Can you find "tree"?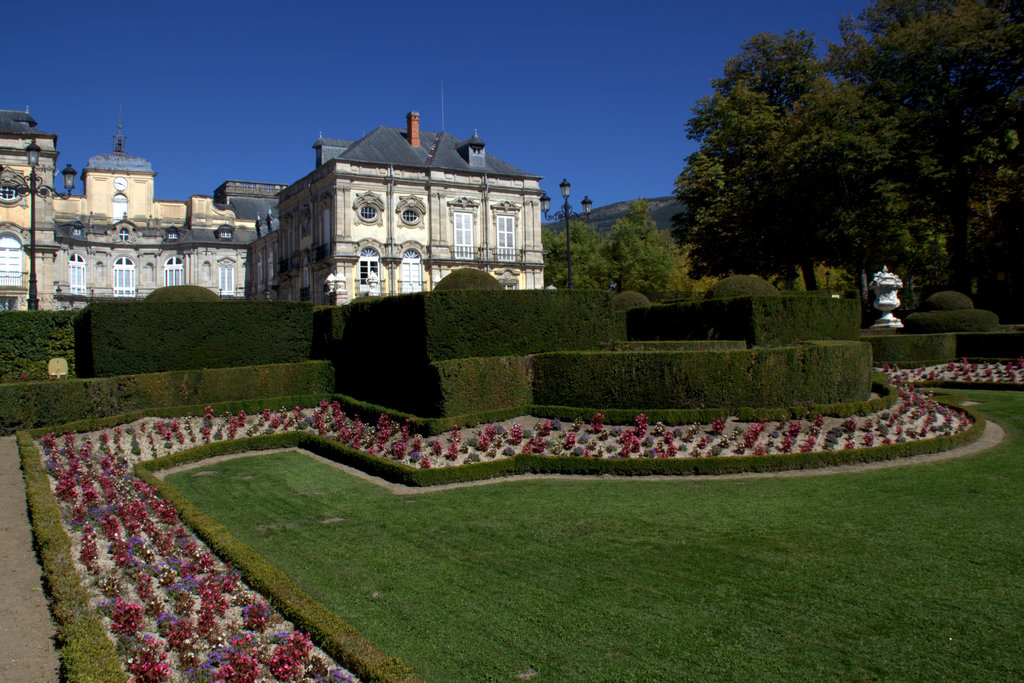
Yes, bounding box: [left=149, top=278, right=198, bottom=301].
